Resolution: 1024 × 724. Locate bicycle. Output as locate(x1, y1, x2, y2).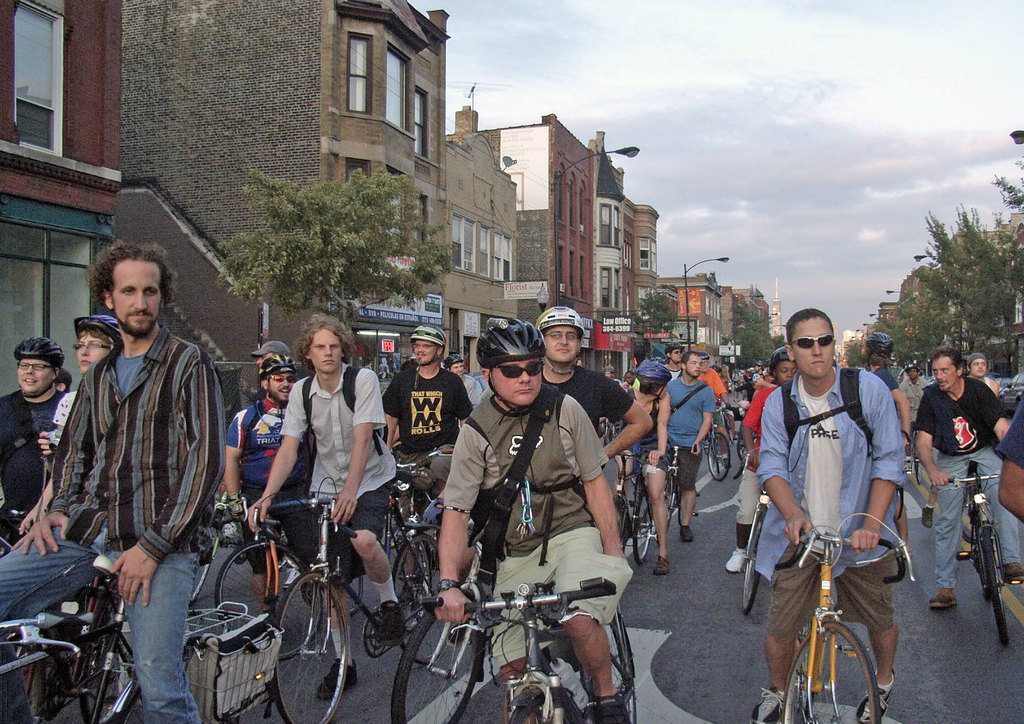
locate(771, 501, 910, 720).
